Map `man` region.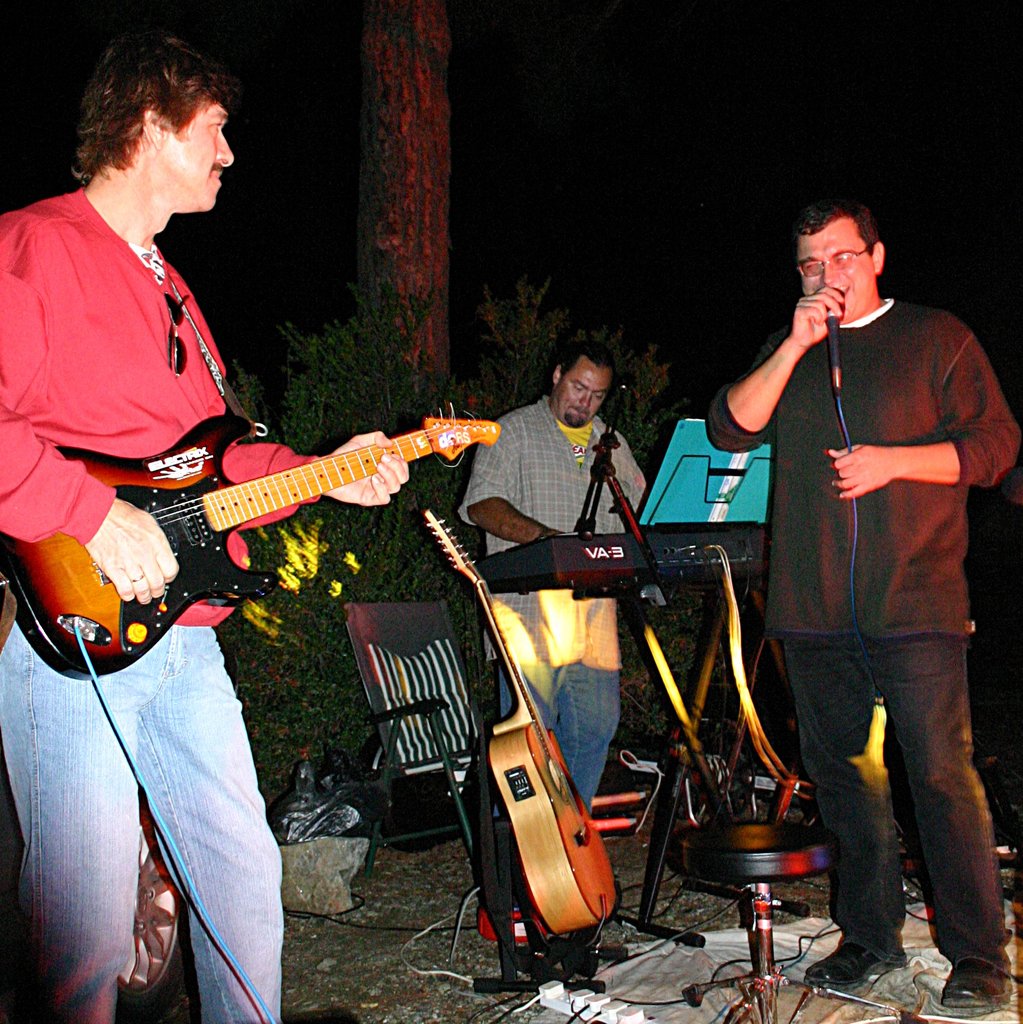
Mapped to [457,343,643,810].
